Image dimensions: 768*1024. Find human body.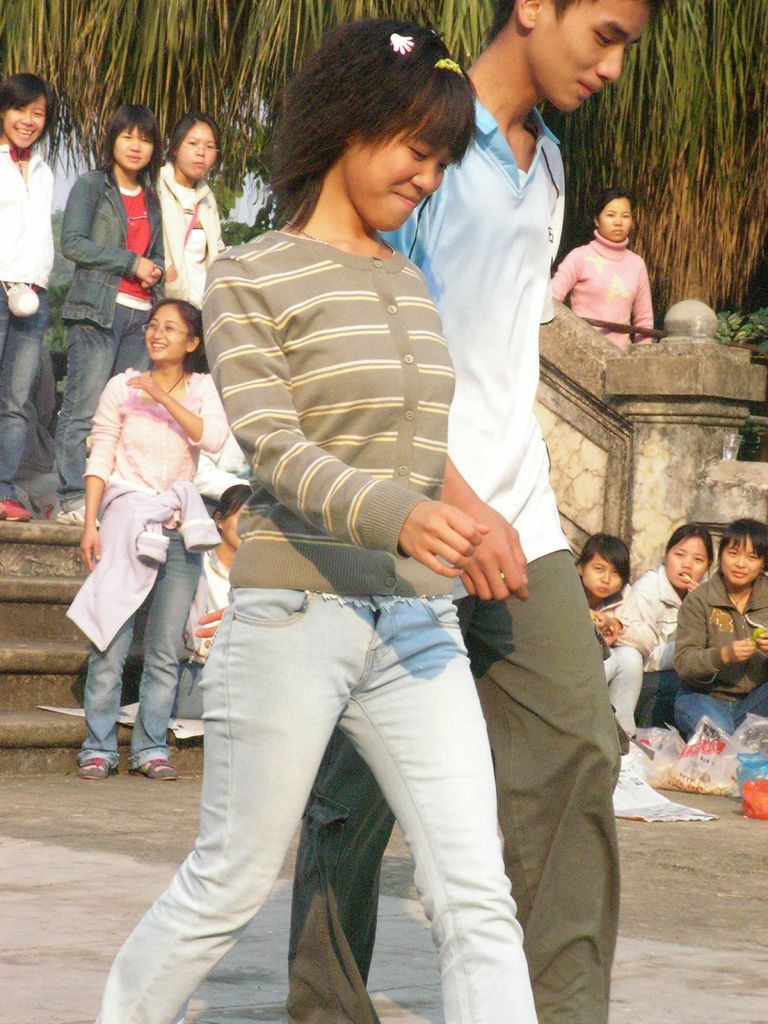
[171,552,236,729].
